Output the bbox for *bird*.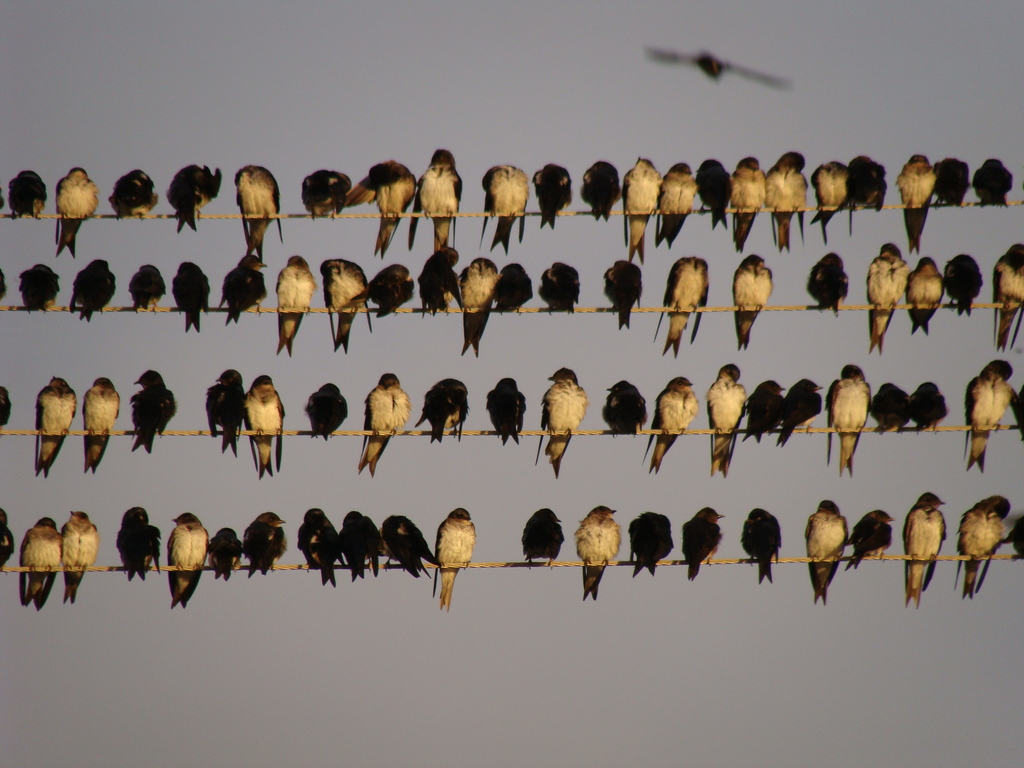
<region>484, 163, 530, 255</region>.
